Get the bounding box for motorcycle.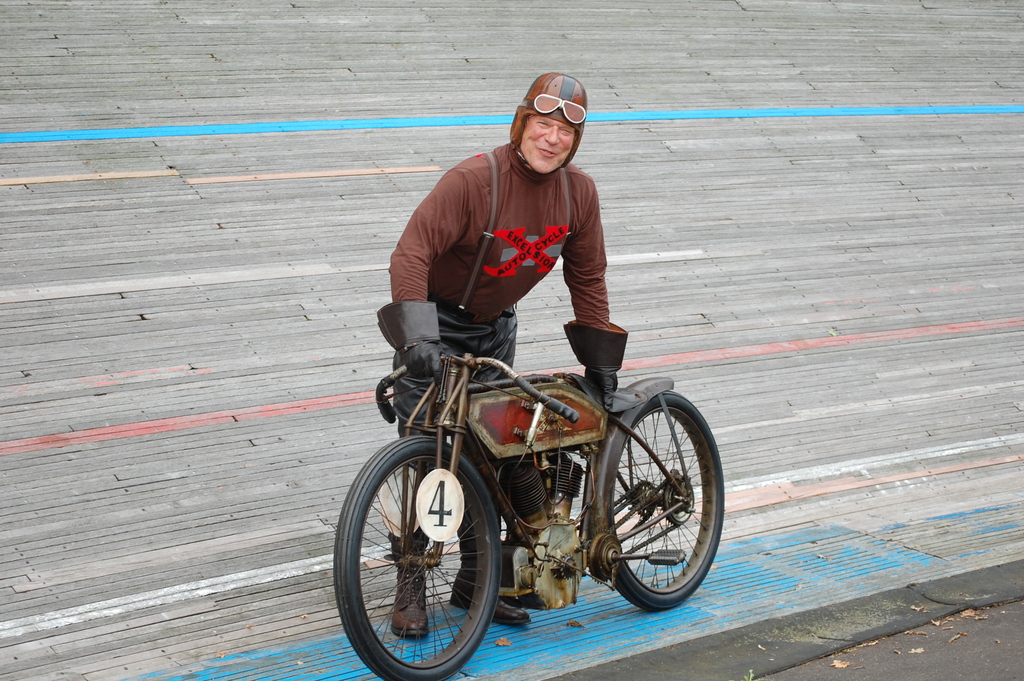
Rect(330, 304, 735, 664).
